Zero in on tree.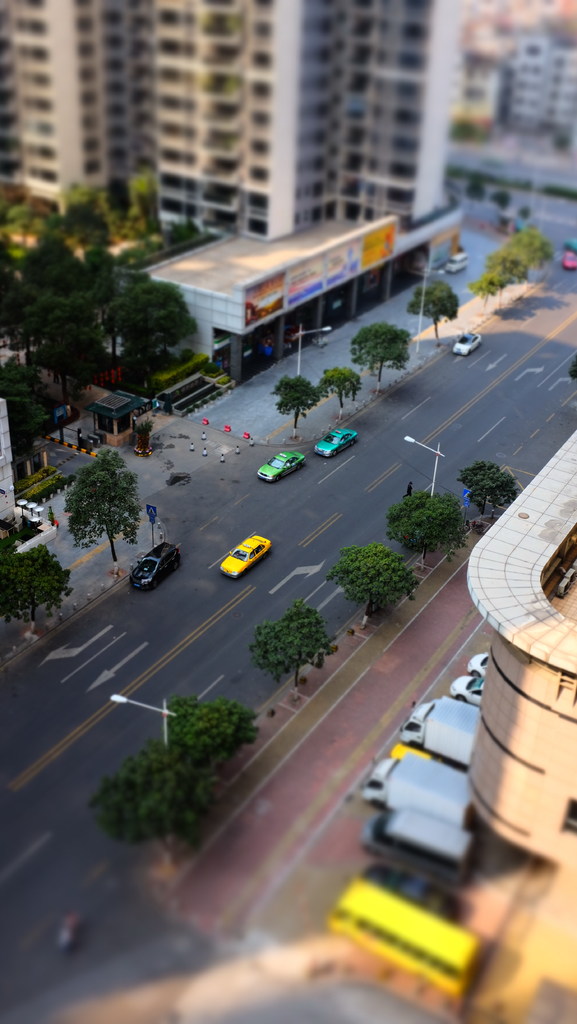
Zeroed in: pyautogui.locateOnScreen(501, 226, 564, 285).
